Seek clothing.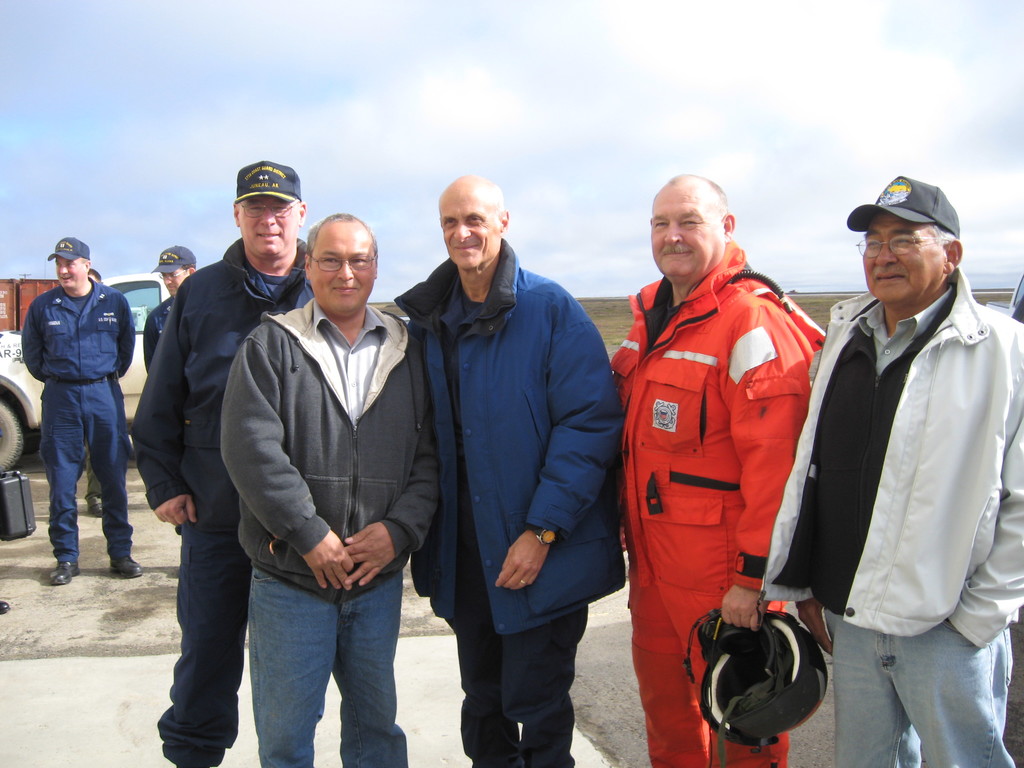
region(133, 233, 313, 767).
